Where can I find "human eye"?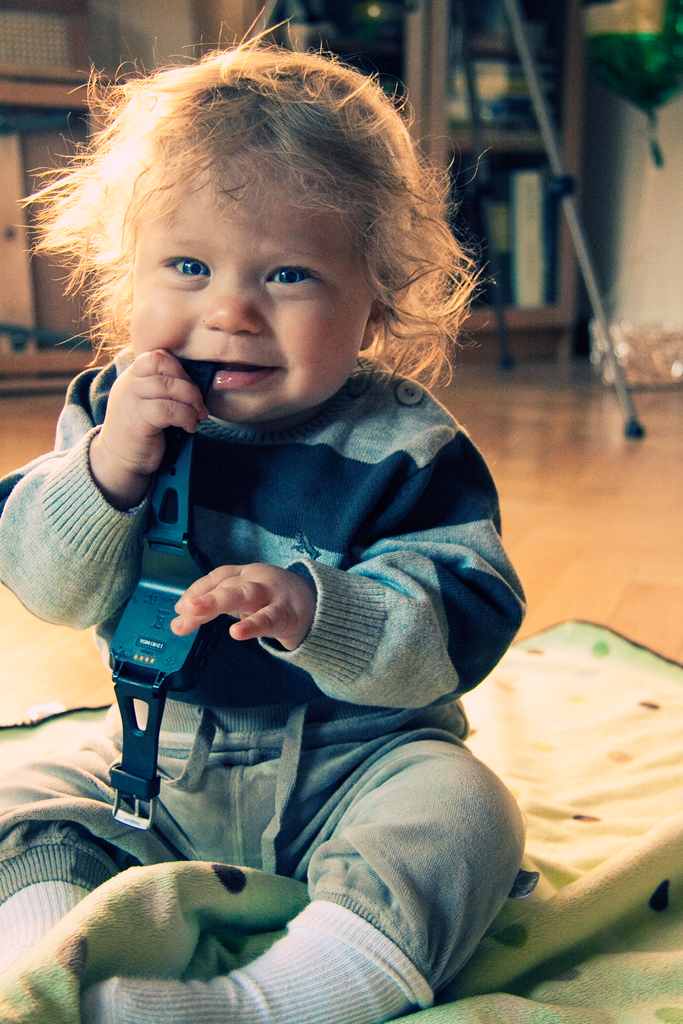
You can find it at Rect(258, 259, 327, 296).
